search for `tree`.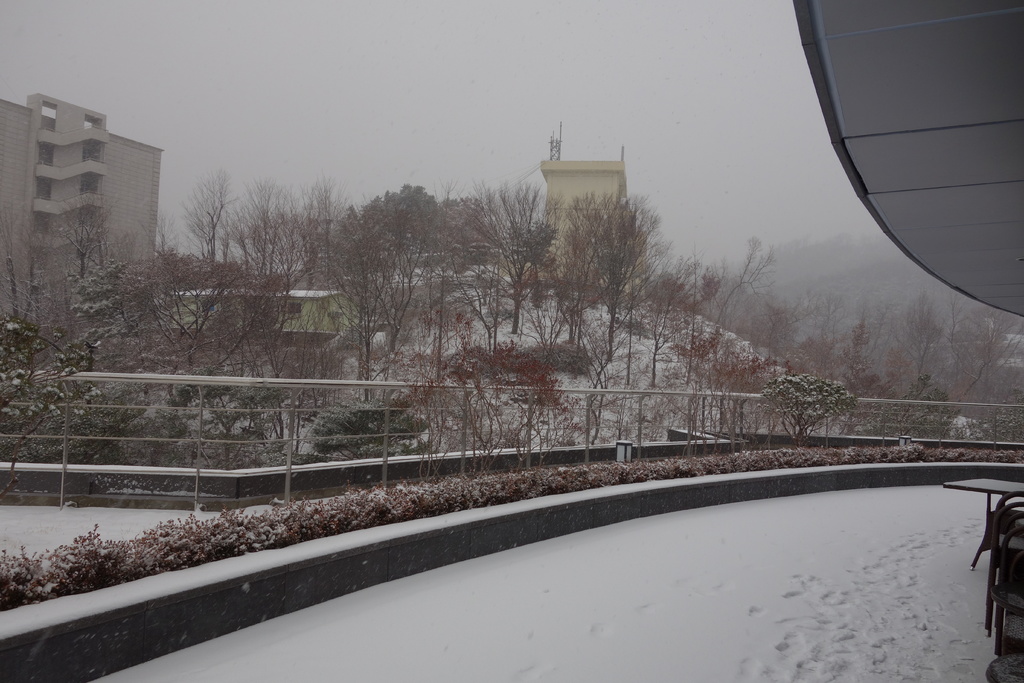
Found at {"x1": 535, "y1": 145, "x2": 680, "y2": 366}.
